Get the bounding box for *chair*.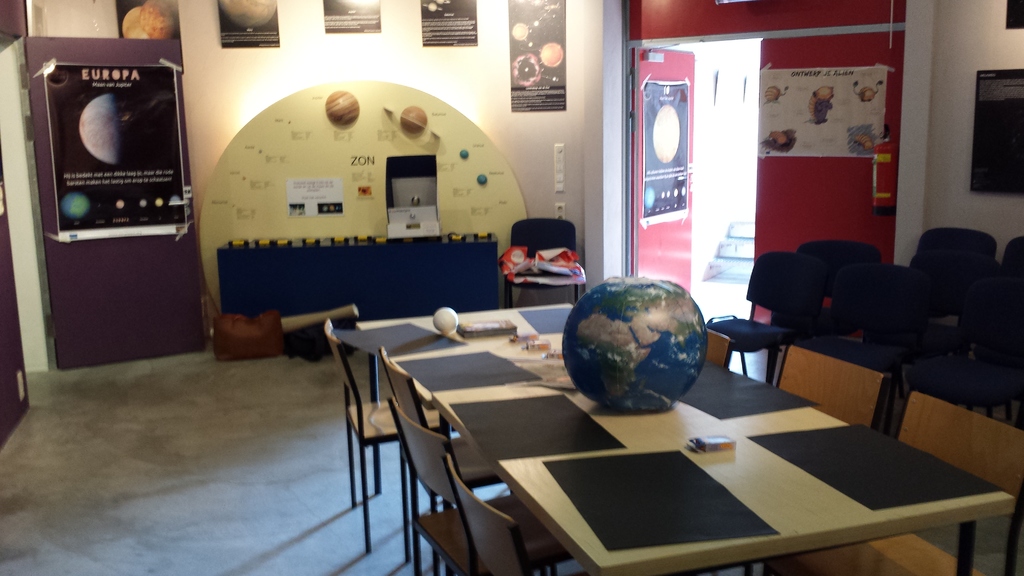
x1=442, y1=456, x2=586, y2=575.
